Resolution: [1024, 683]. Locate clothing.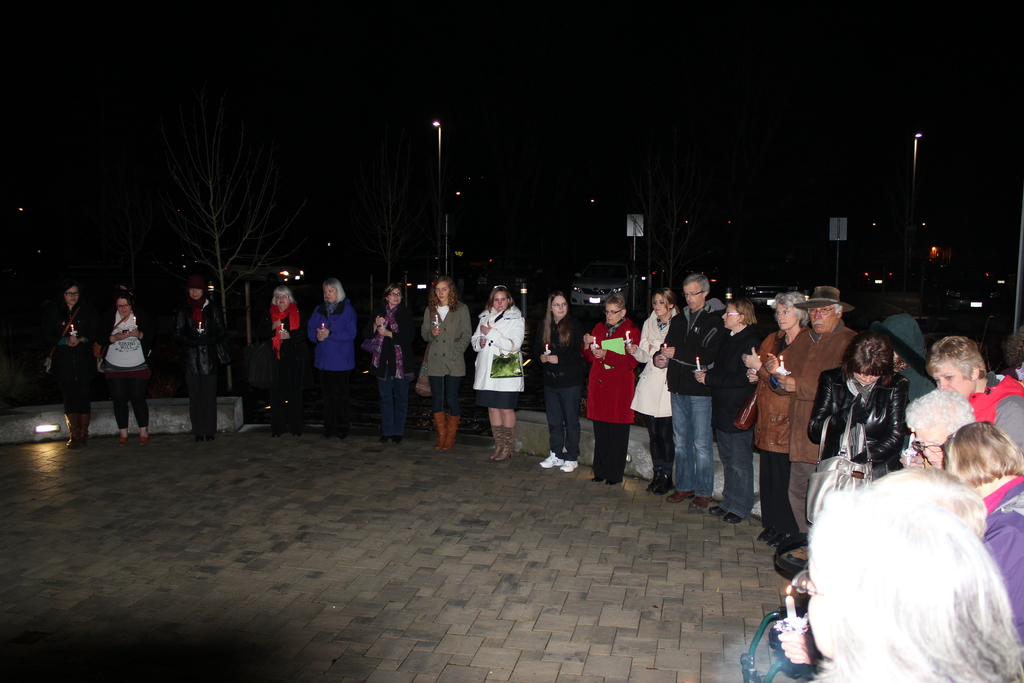
<region>467, 304, 522, 406</region>.
